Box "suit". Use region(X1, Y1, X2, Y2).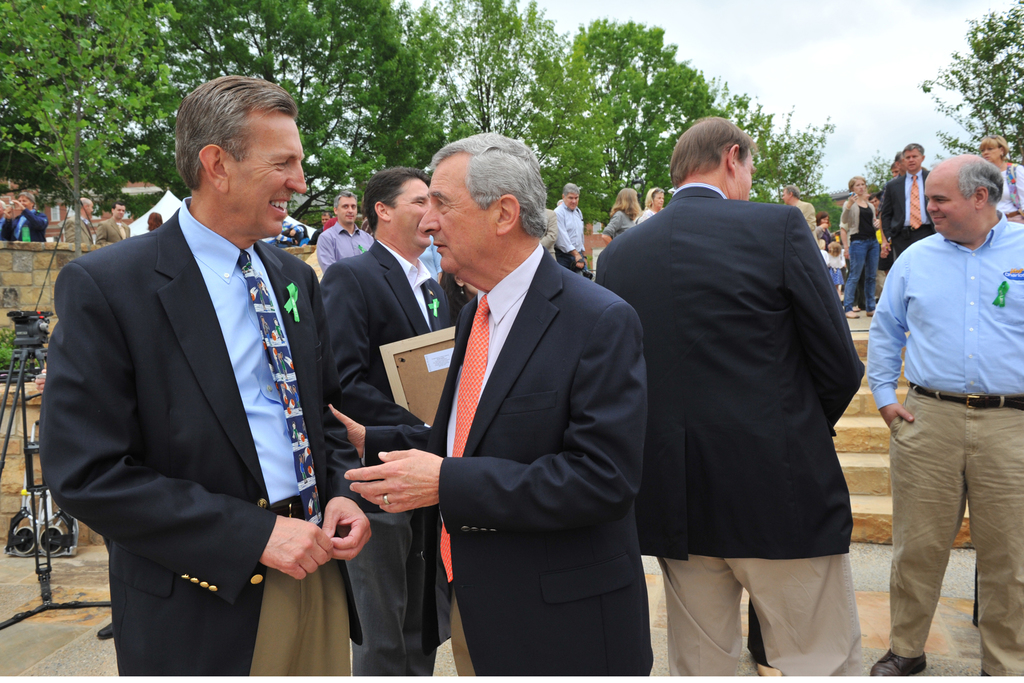
region(796, 198, 815, 235).
